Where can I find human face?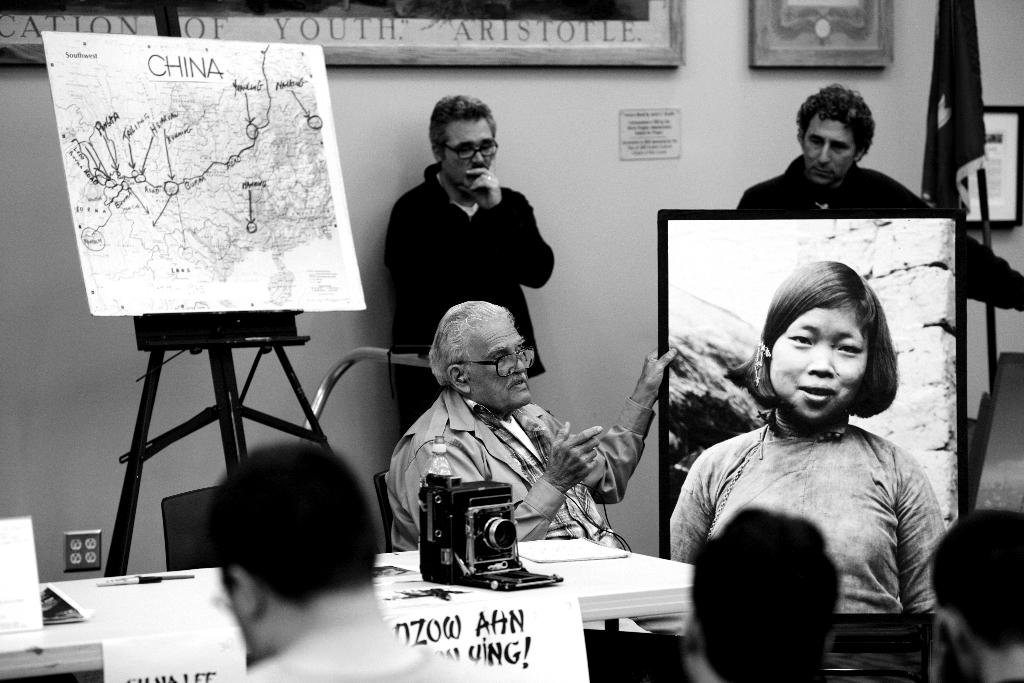
You can find it at 443/112/498/182.
